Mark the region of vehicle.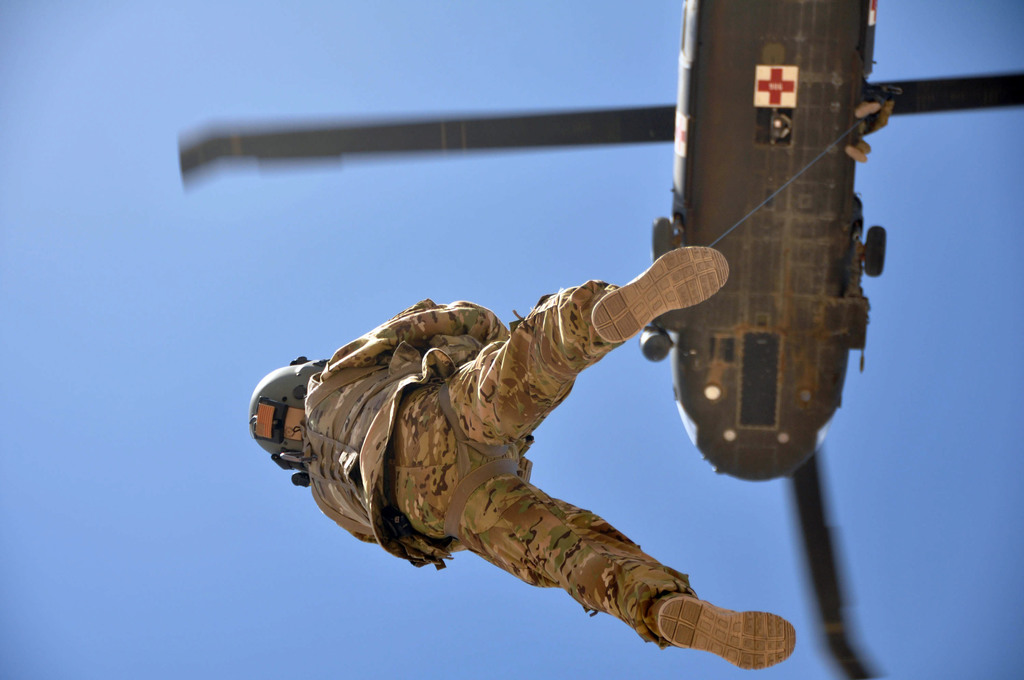
Region: [left=176, top=0, right=1023, bottom=679].
